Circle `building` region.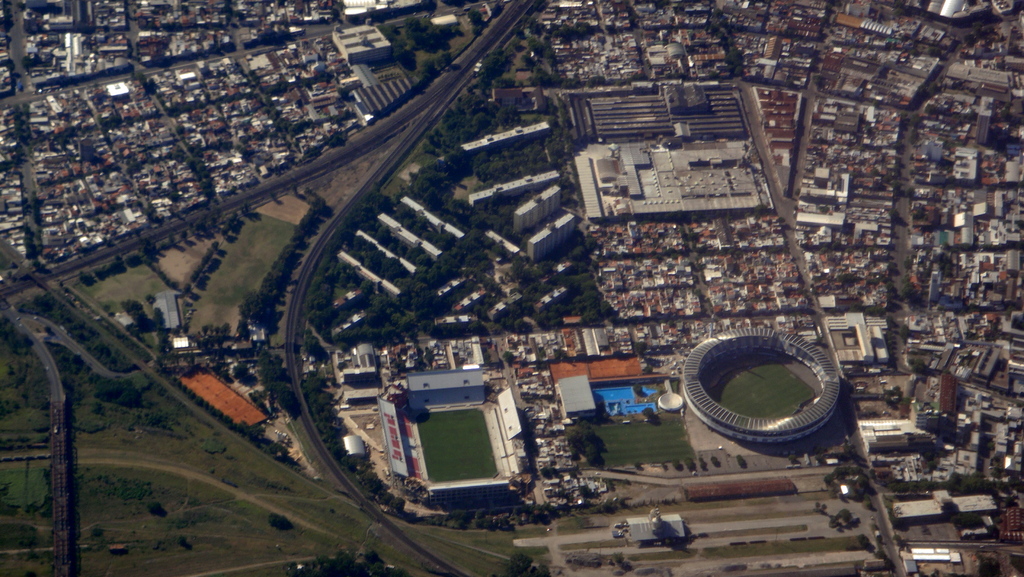
Region: <bbox>979, 96, 993, 142</bbox>.
